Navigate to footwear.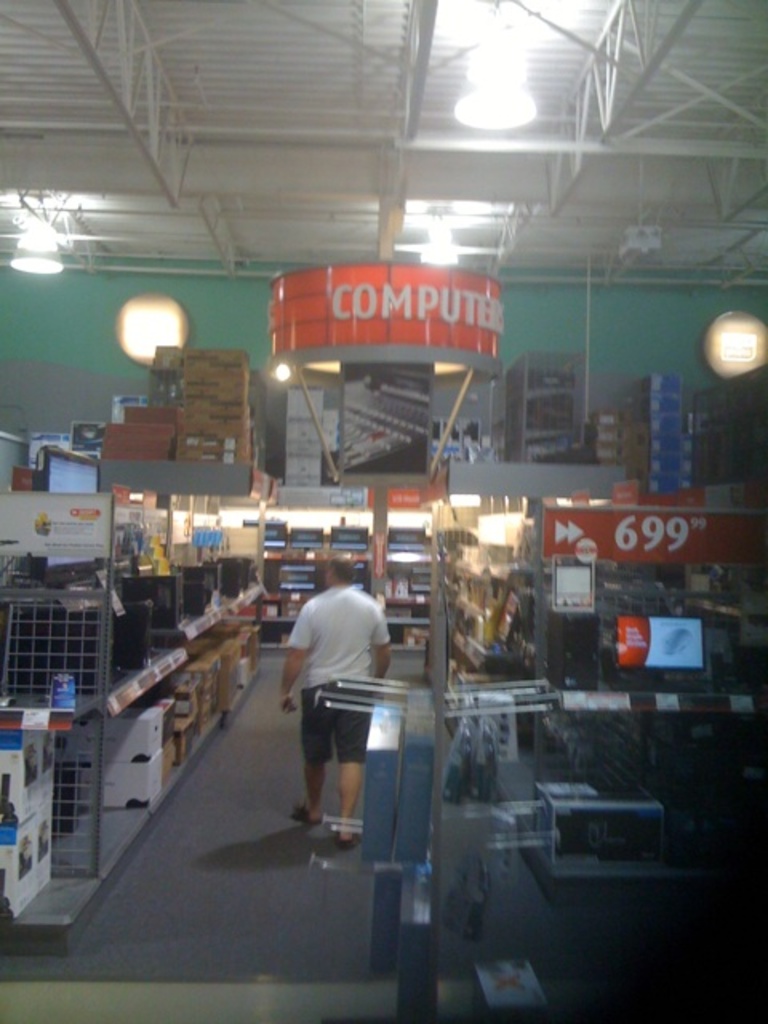
Navigation target: (x1=317, y1=824, x2=365, y2=854).
